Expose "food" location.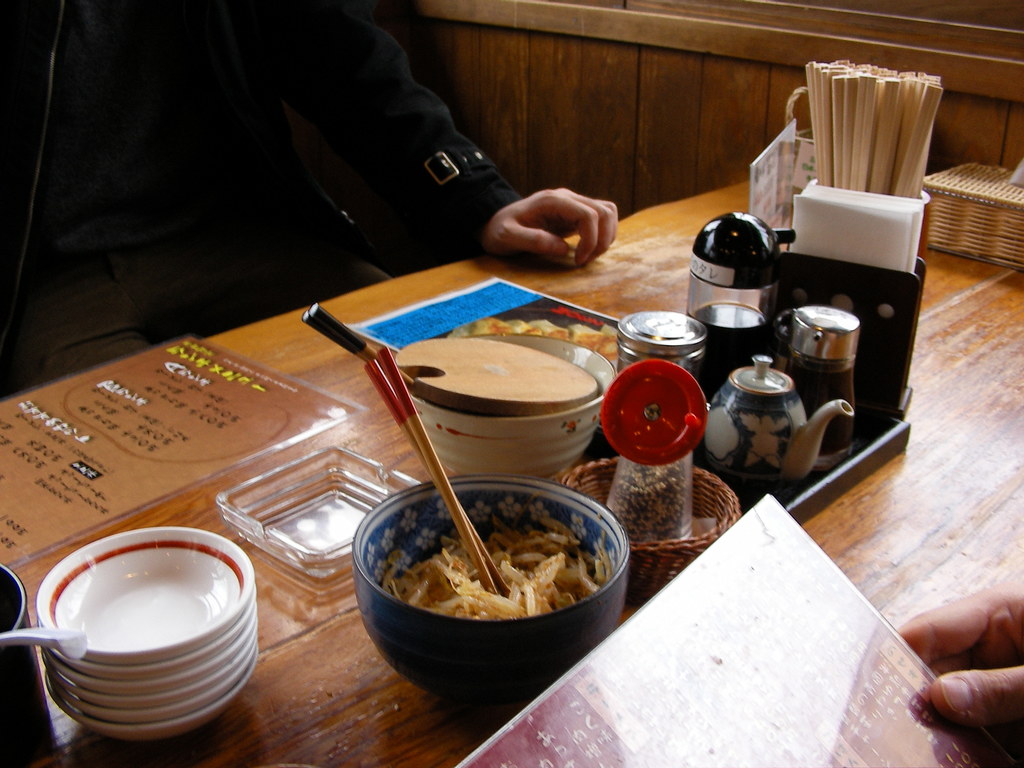
Exposed at 385, 520, 601, 616.
